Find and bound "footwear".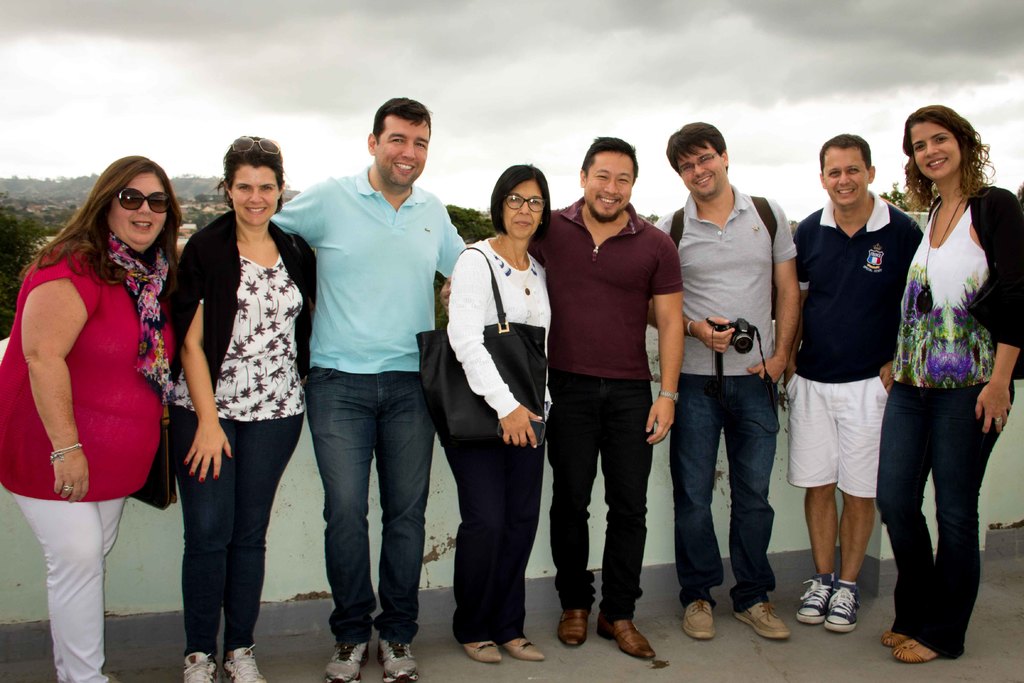
Bound: bbox(461, 641, 505, 661).
